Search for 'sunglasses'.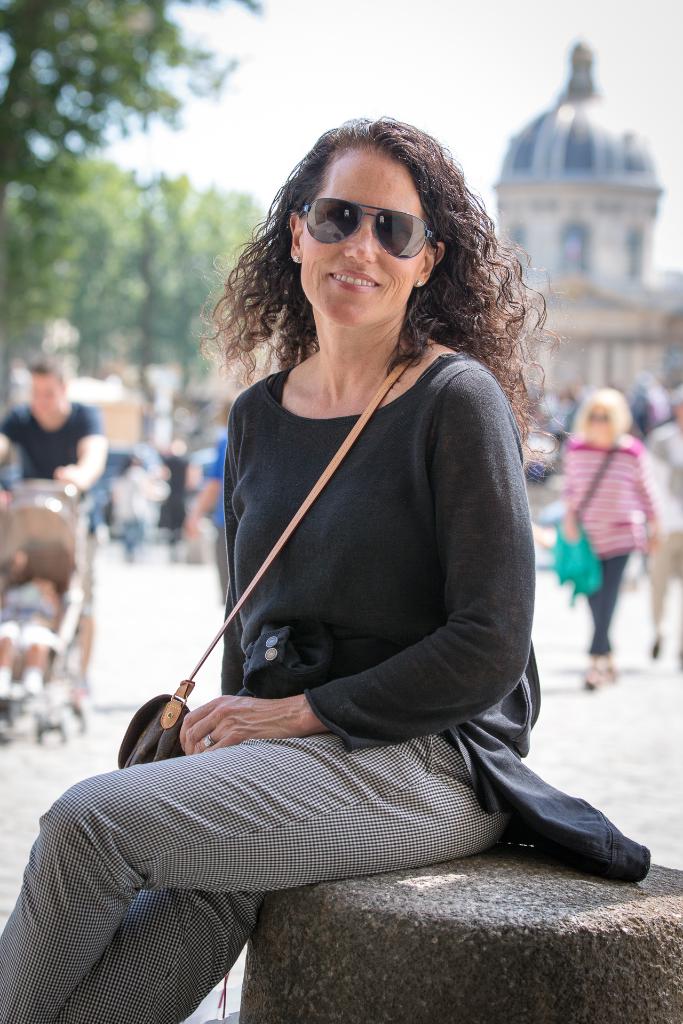
Found at region(308, 200, 430, 257).
